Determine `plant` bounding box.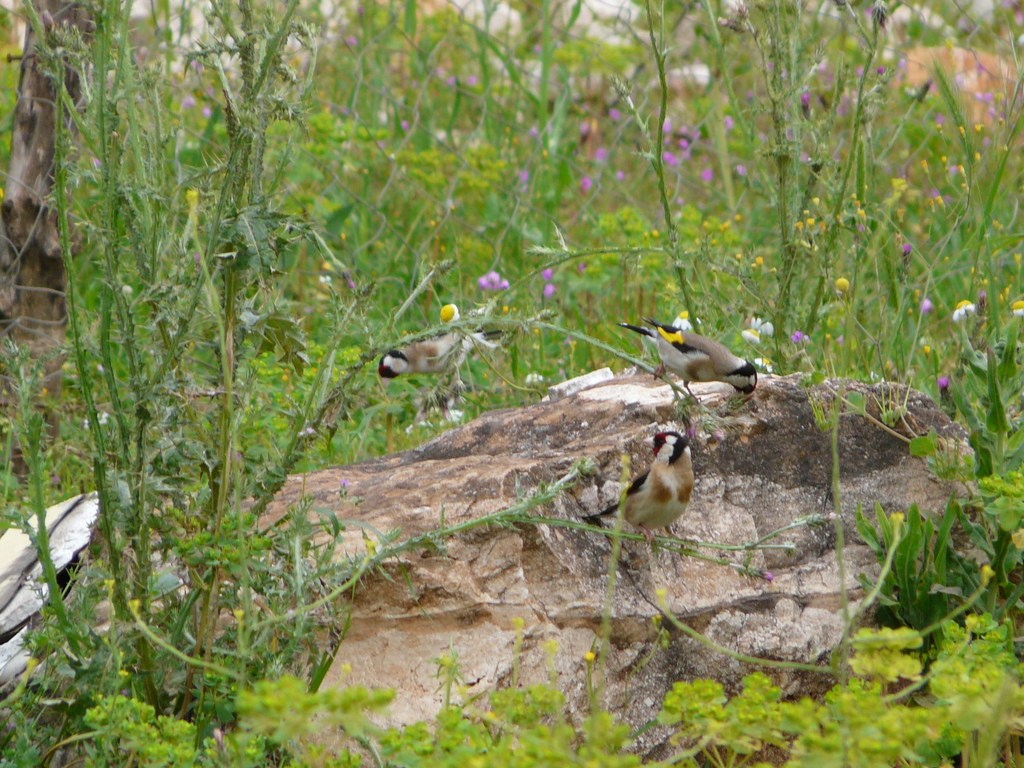
Determined: {"left": 843, "top": 618, "right": 922, "bottom": 699}.
